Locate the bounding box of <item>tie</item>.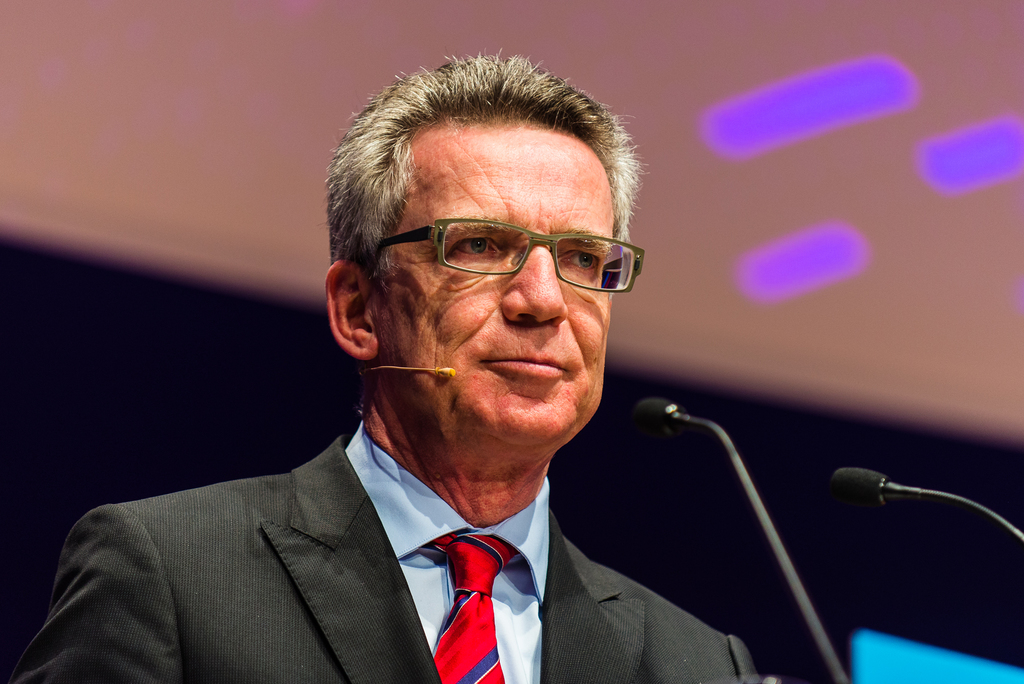
Bounding box: box=[424, 523, 516, 683].
